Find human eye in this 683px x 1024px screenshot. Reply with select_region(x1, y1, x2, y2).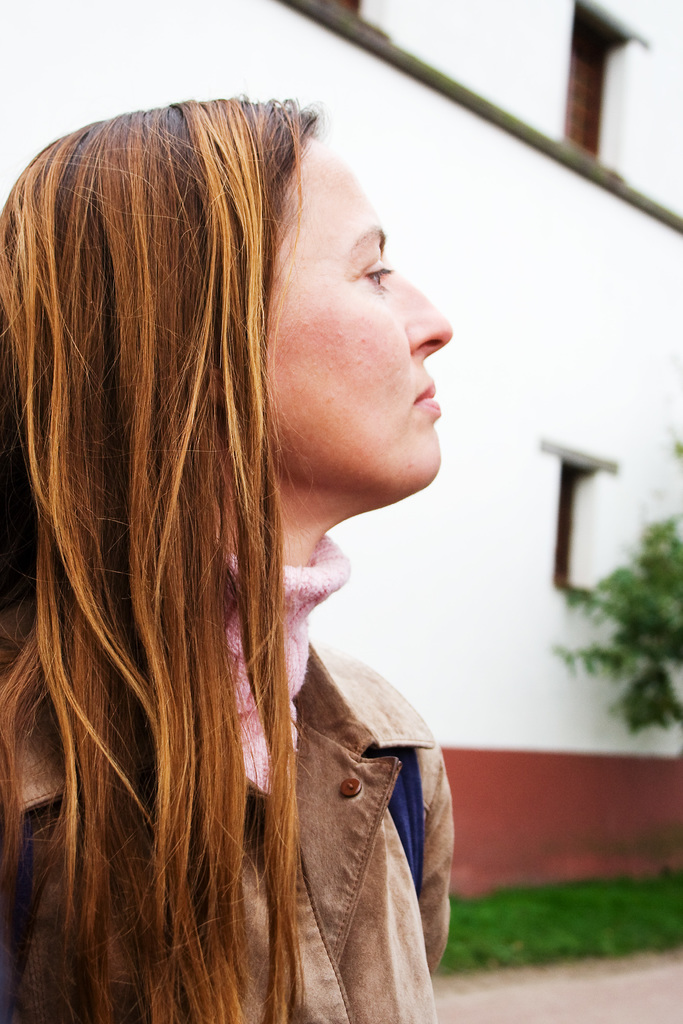
select_region(362, 259, 393, 290).
